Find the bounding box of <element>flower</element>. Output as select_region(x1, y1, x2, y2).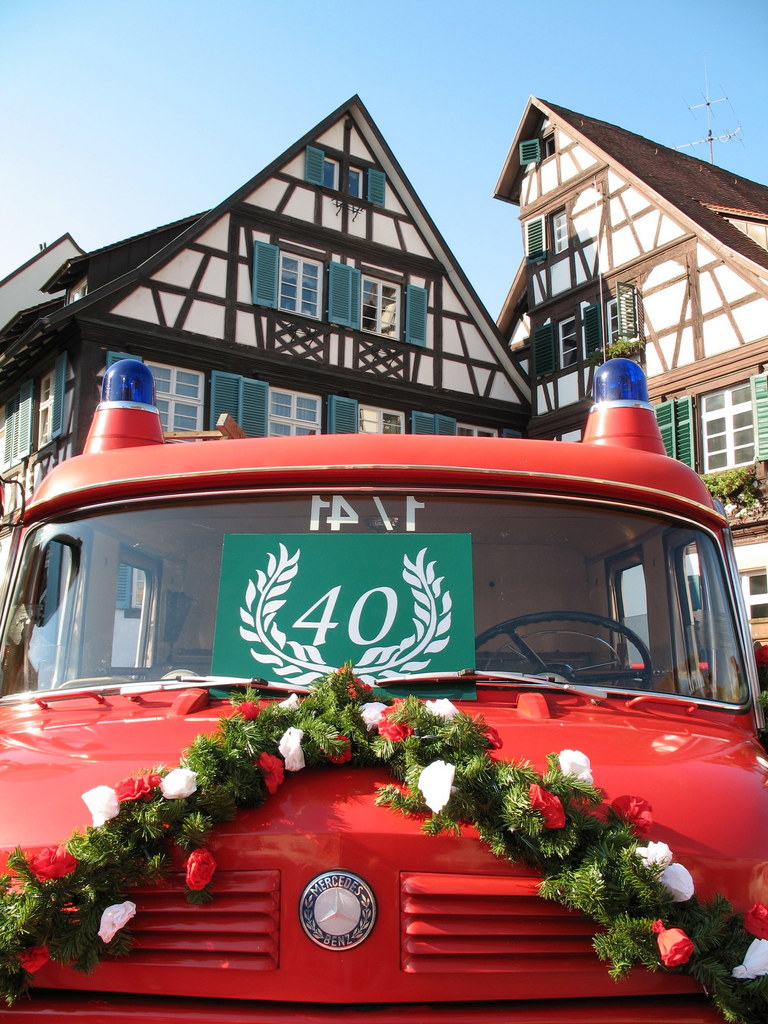
select_region(737, 900, 767, 939).
